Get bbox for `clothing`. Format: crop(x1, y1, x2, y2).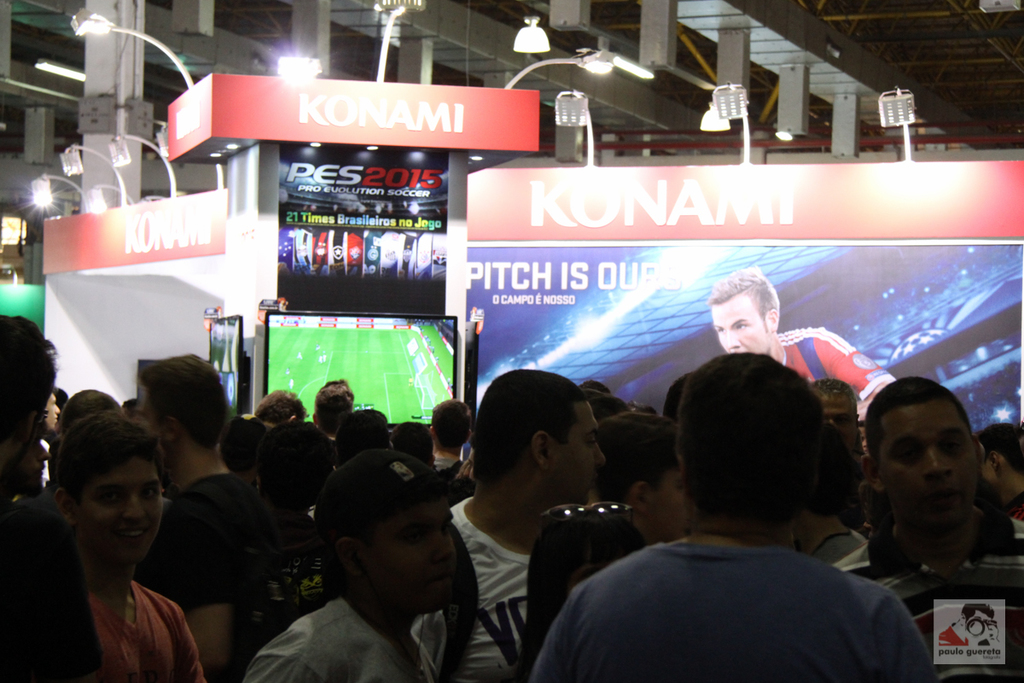
crop(154, 481, 260, 625).
